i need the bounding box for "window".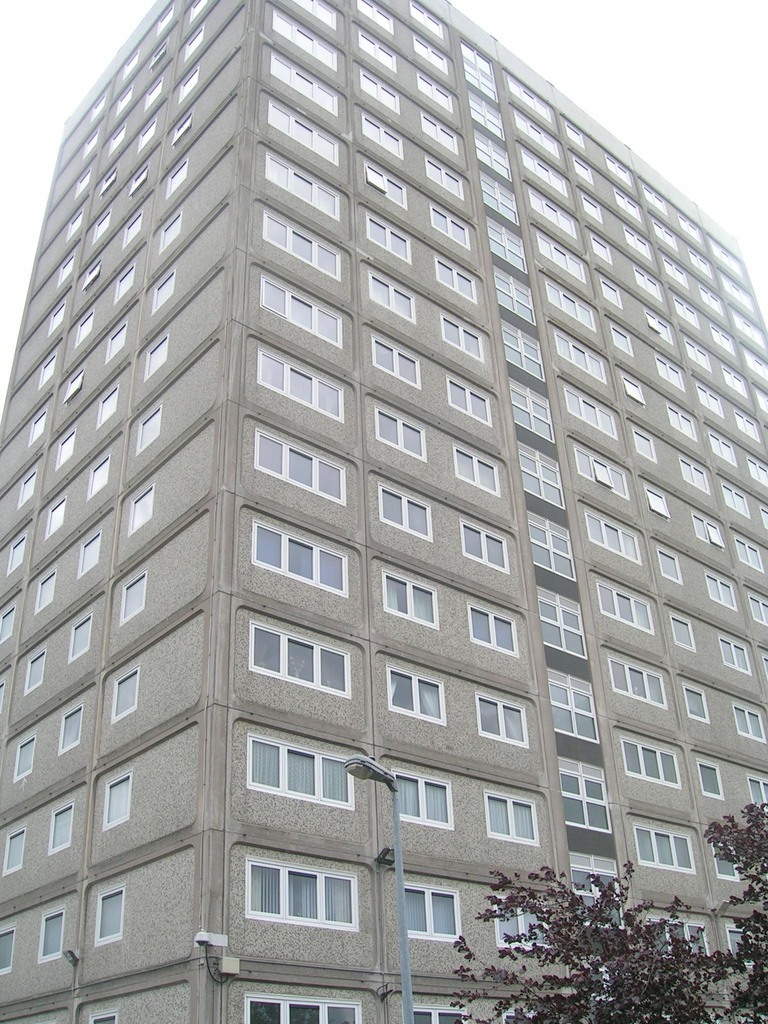
Here it is: box=[701, 758, 725, 798].
